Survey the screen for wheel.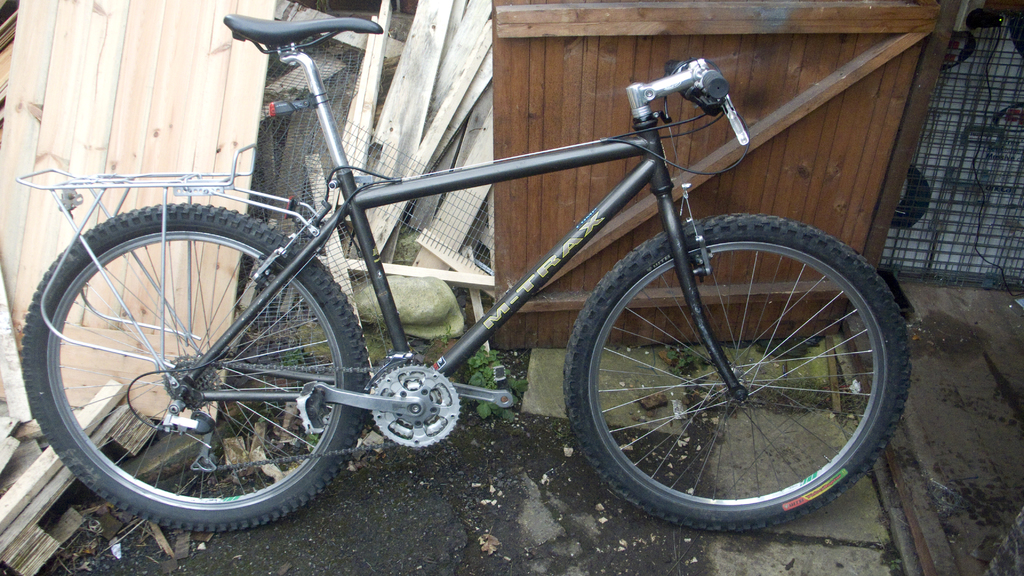
Survey found: l=18, t=204, r=366, b=534.
